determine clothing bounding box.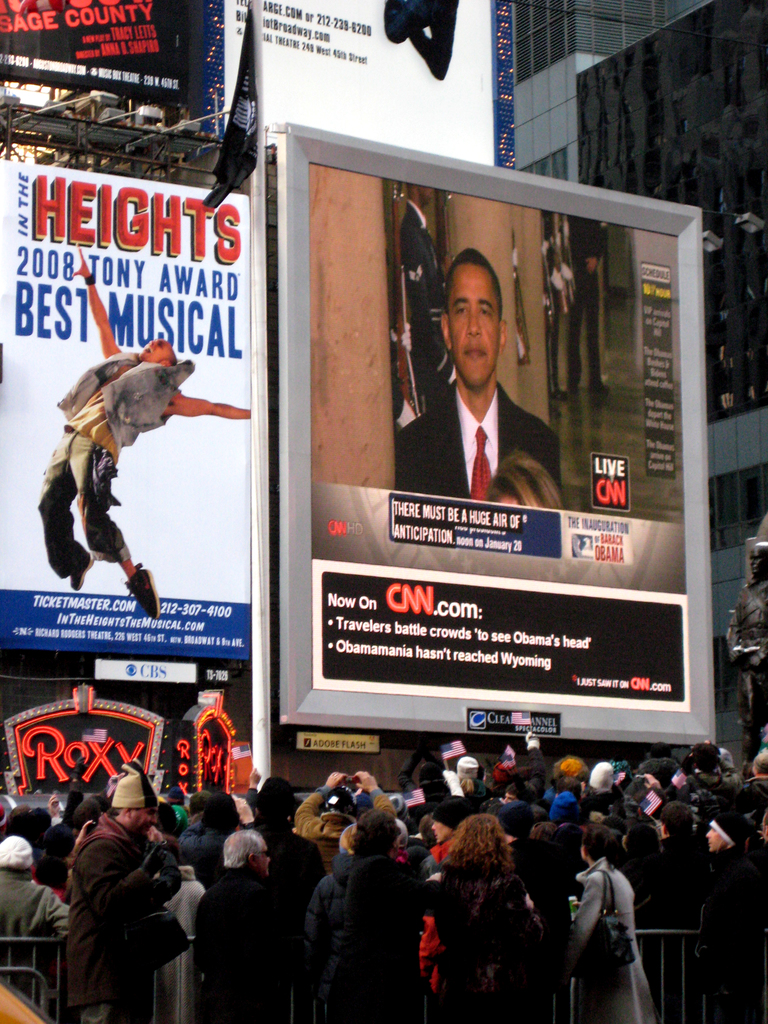
Determined: pyautogui.locateOnScreen(34, 353, 193, 579).
